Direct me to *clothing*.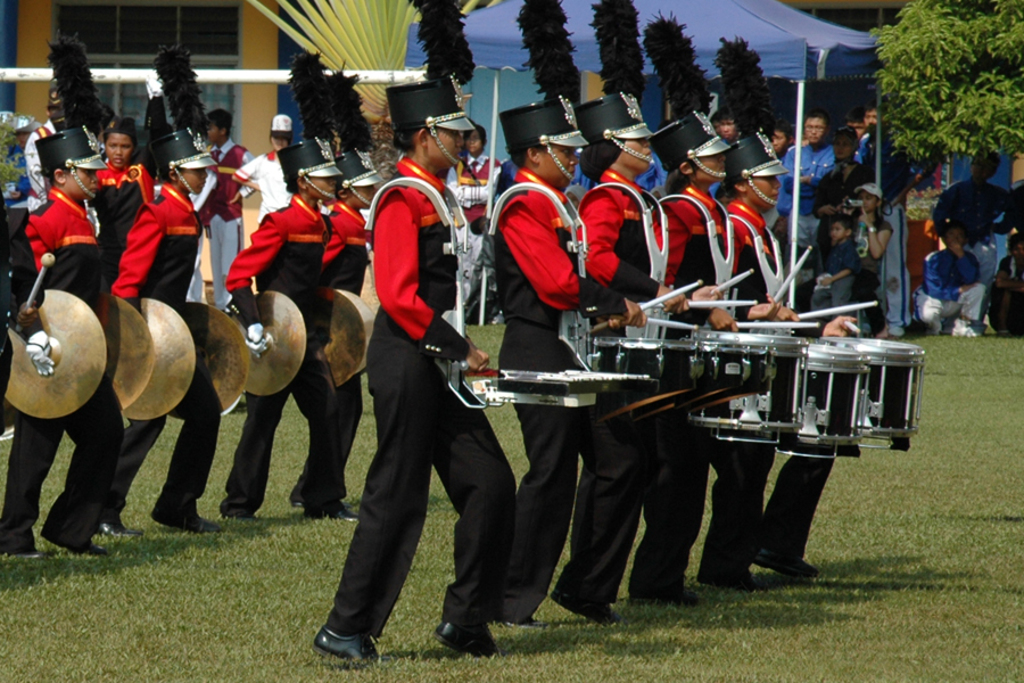
Direction: (845, 213, 890, 324).
